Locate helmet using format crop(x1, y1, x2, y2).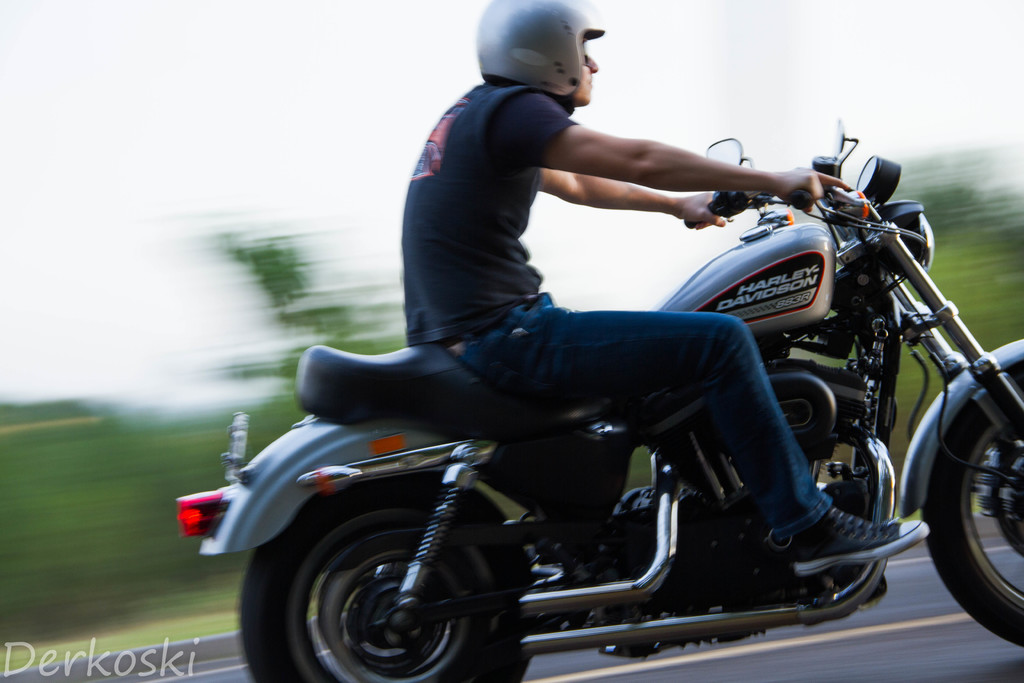
crop(476, 8, 612, 95).
